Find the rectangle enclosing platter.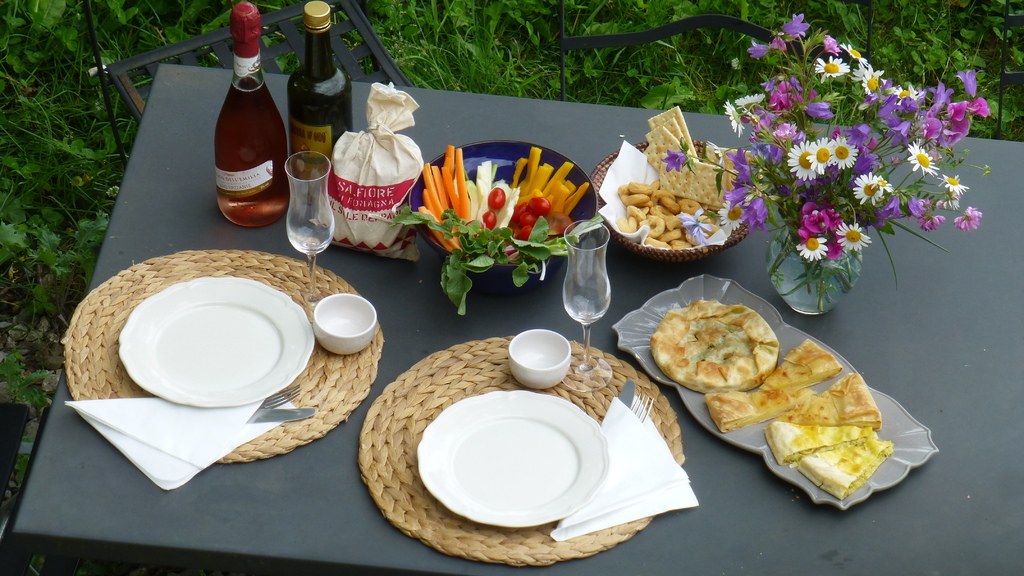
rect(417, 390, 607, 531).
